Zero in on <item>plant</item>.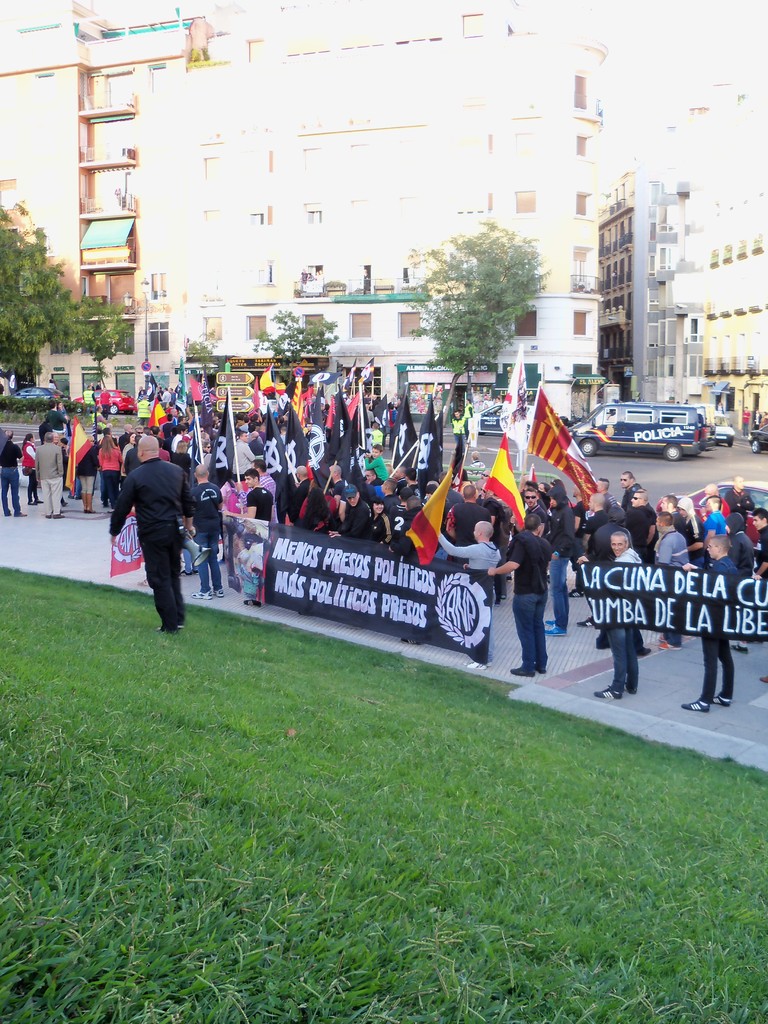
Zeroed in: bbox=[184, 330, 221, 385].
